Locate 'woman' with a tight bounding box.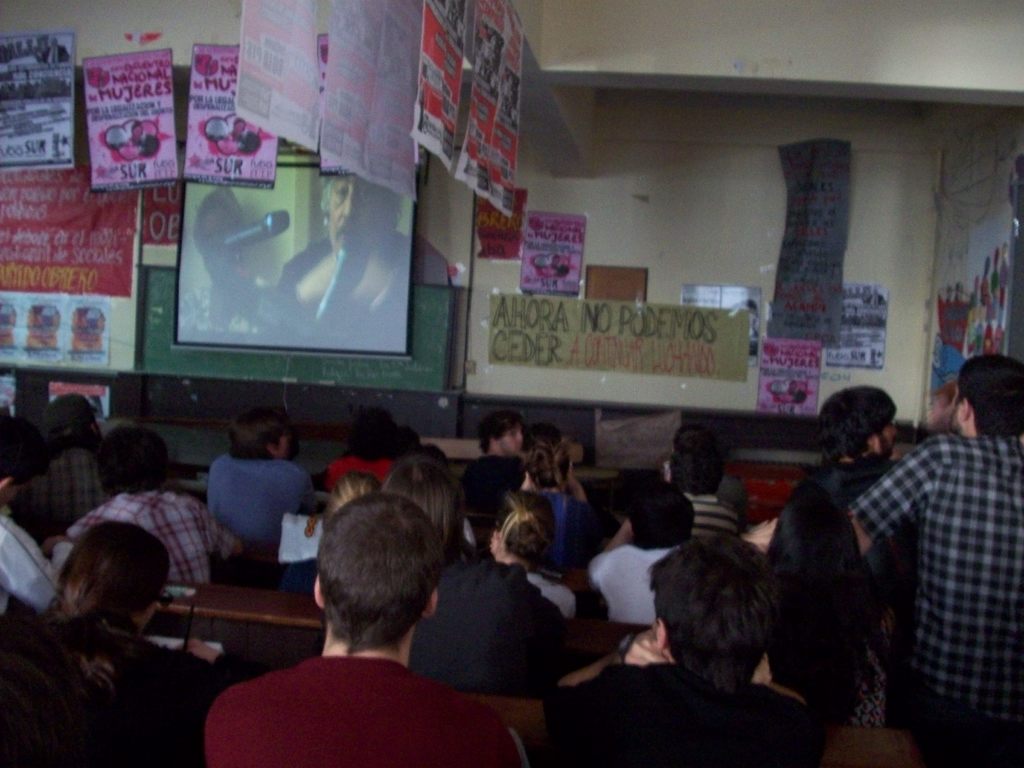
{"left": 768, "top": 479, "right": 890, "bottom": 728}.
